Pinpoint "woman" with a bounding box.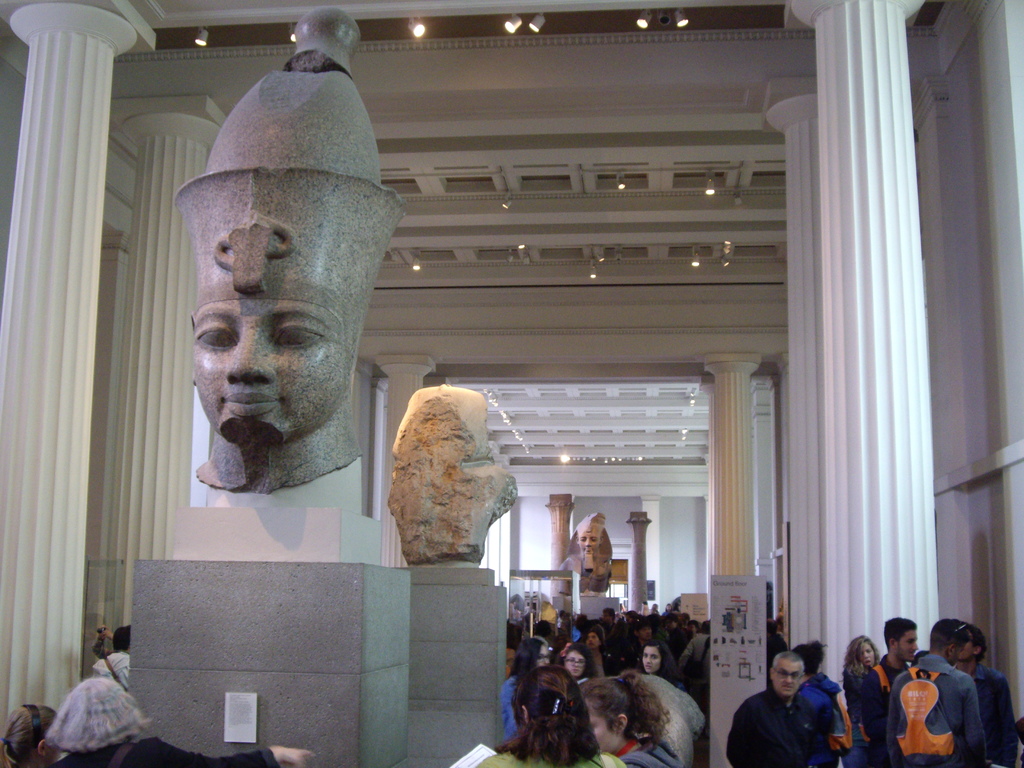
locate(500, 633, 550, 738).
